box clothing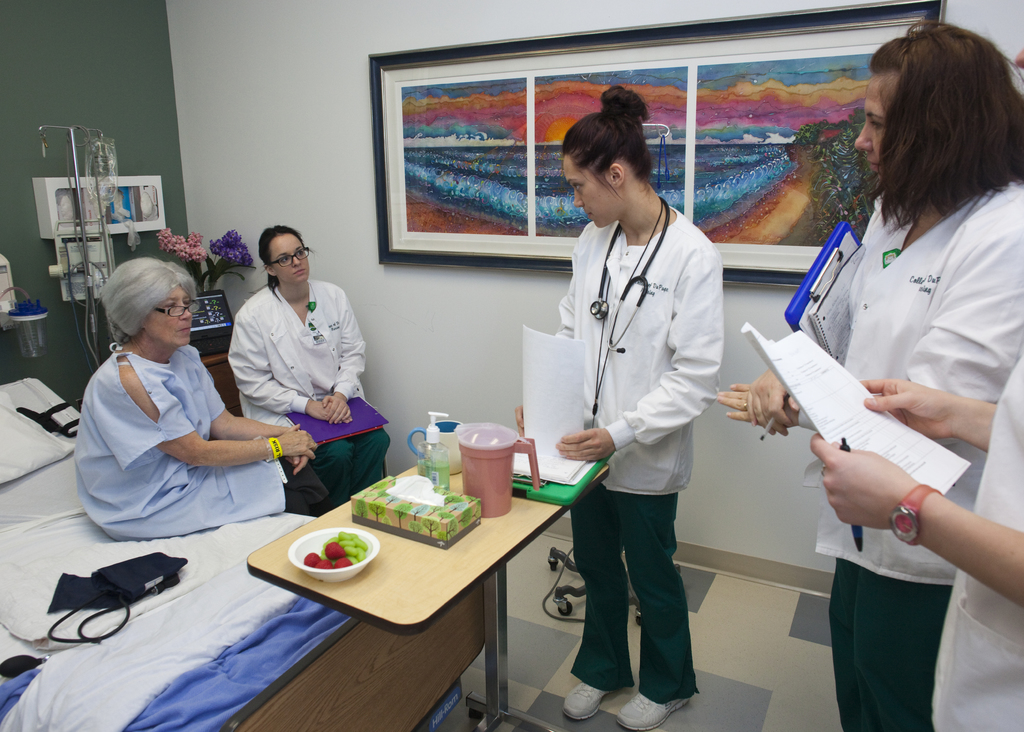
<region>225, 273, 396, 508</region>
